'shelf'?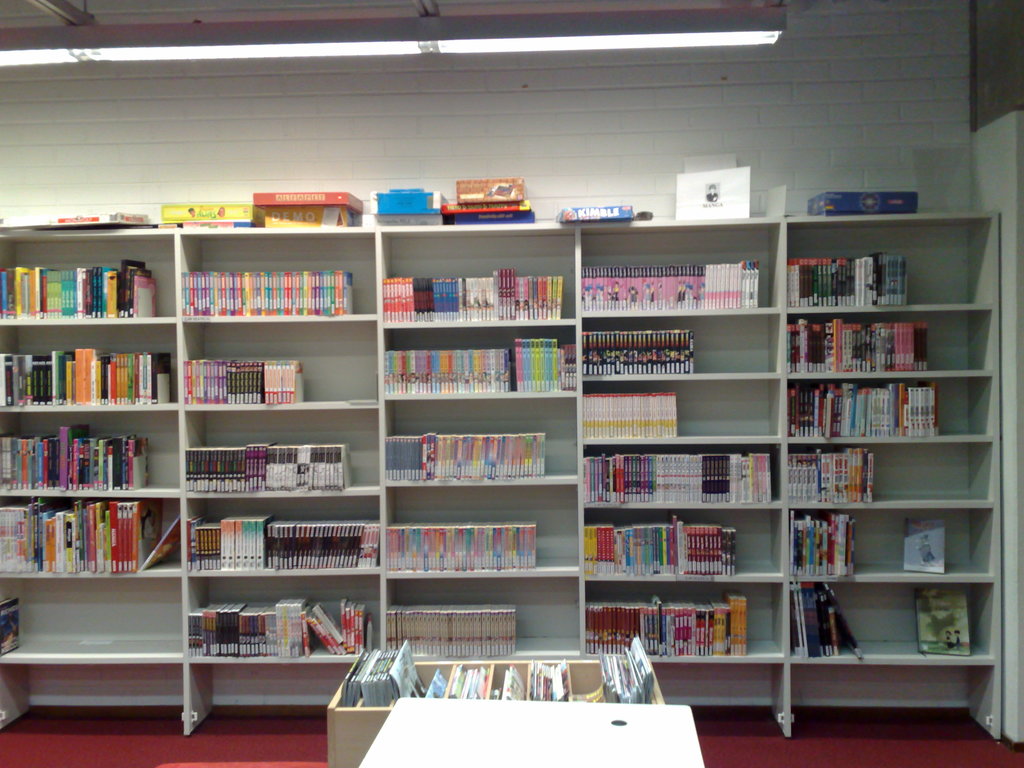
region(0, 495, 182, 580)
